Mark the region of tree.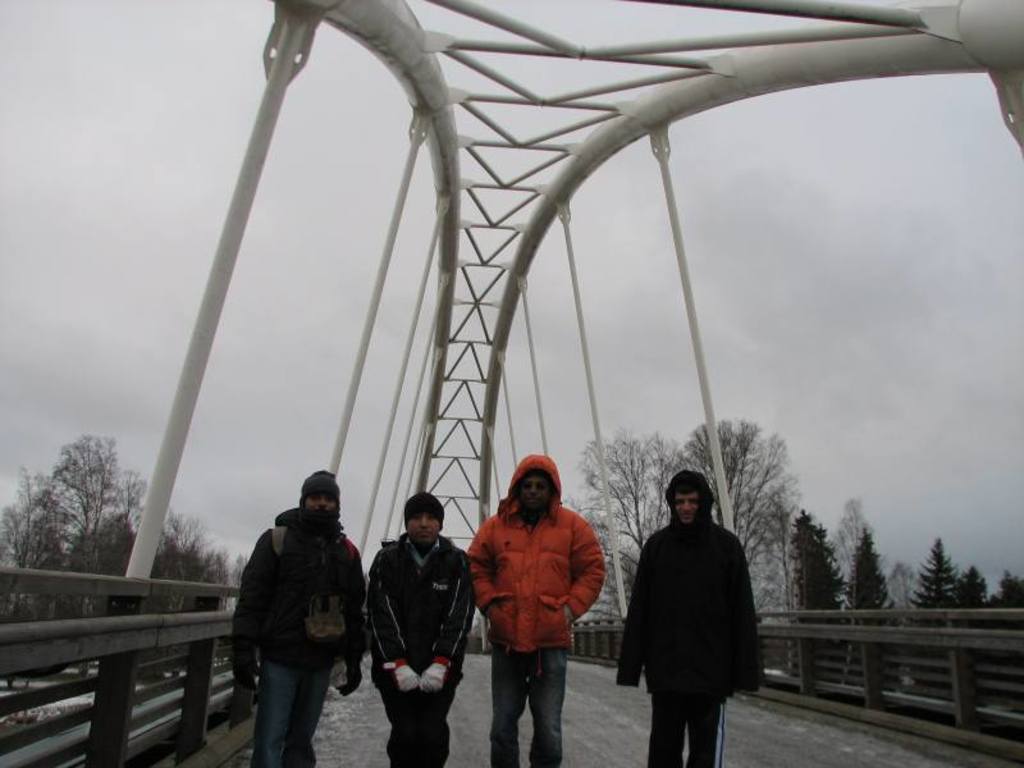
Region: (x1=685, y1=412, x2=801, y2=622).
